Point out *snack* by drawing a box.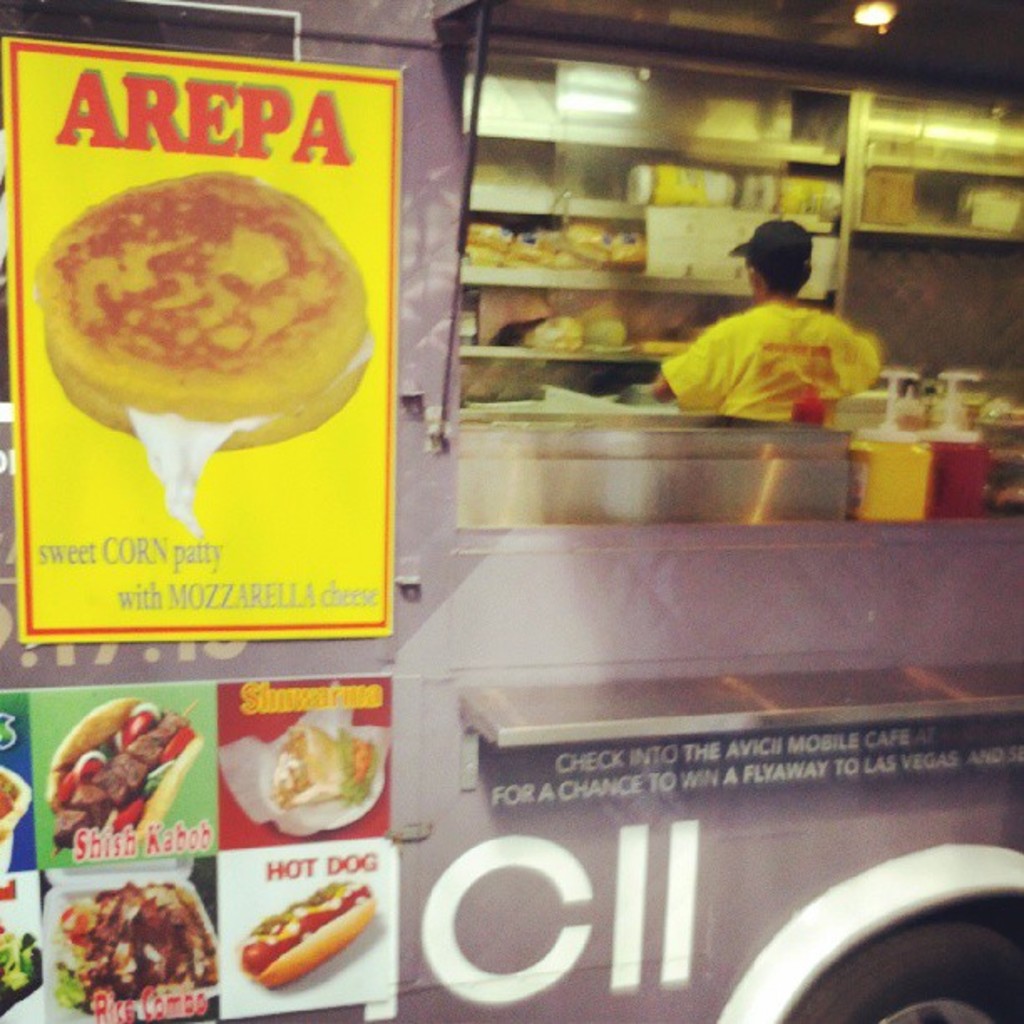
(35,157,388,534).
